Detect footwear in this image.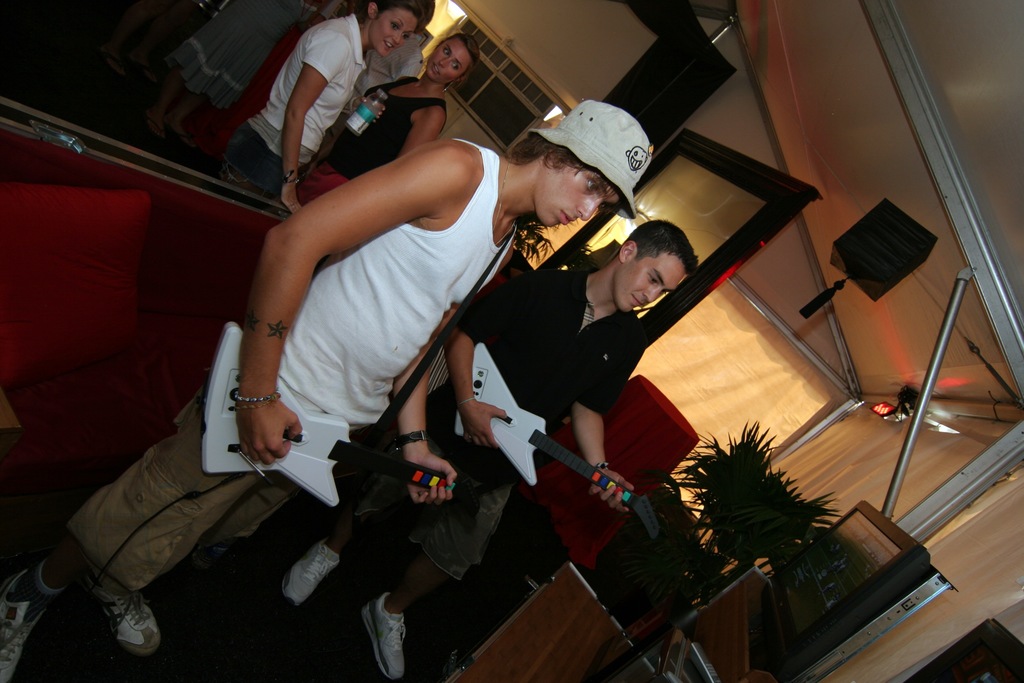
Detection: <bbox>93, 586, 160, 656</bbox>.
